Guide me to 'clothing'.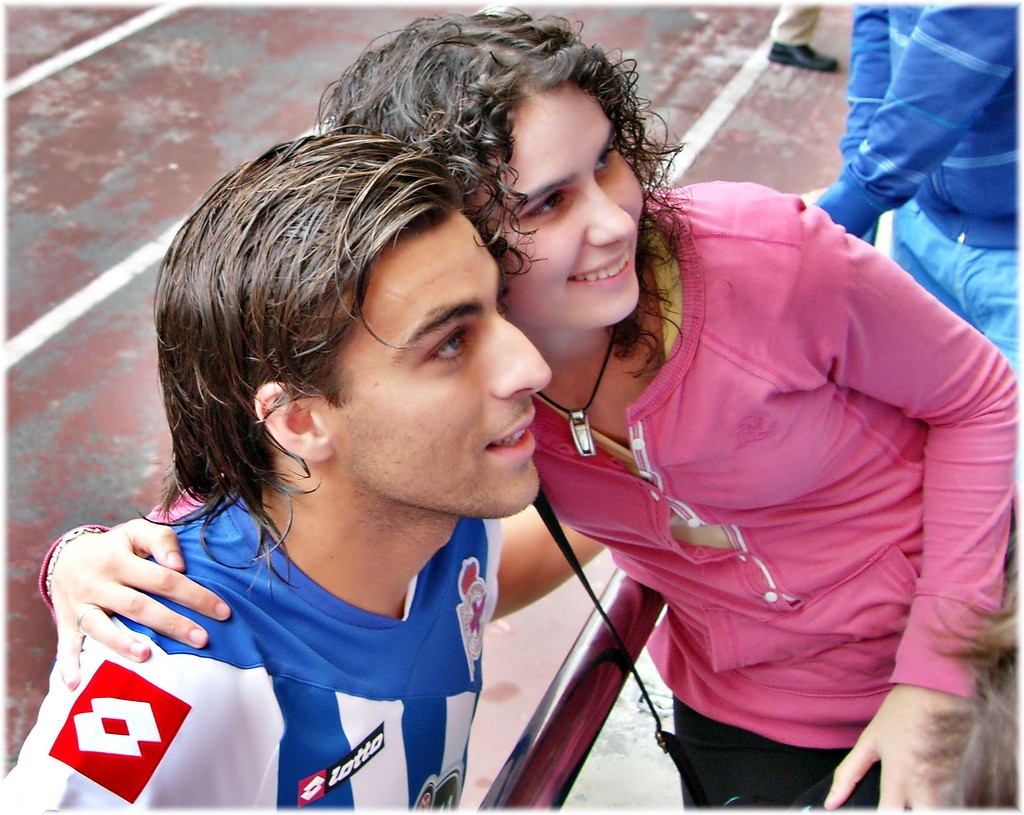
Guidance: (38, 169, 1023, 814).
